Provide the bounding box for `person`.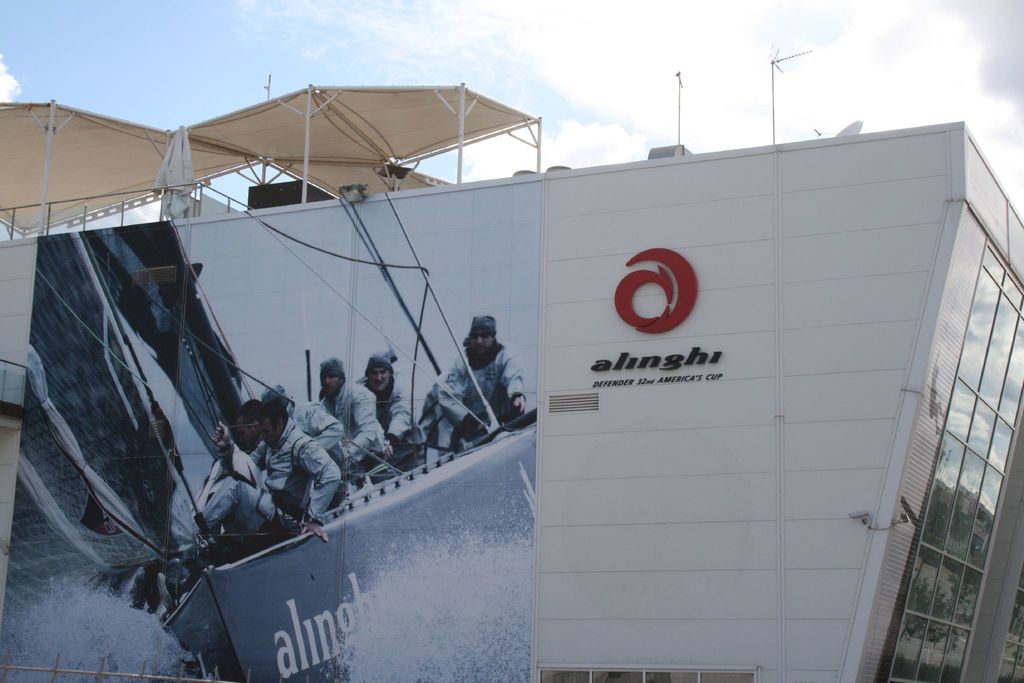
box(433, 300, 523, 474).
